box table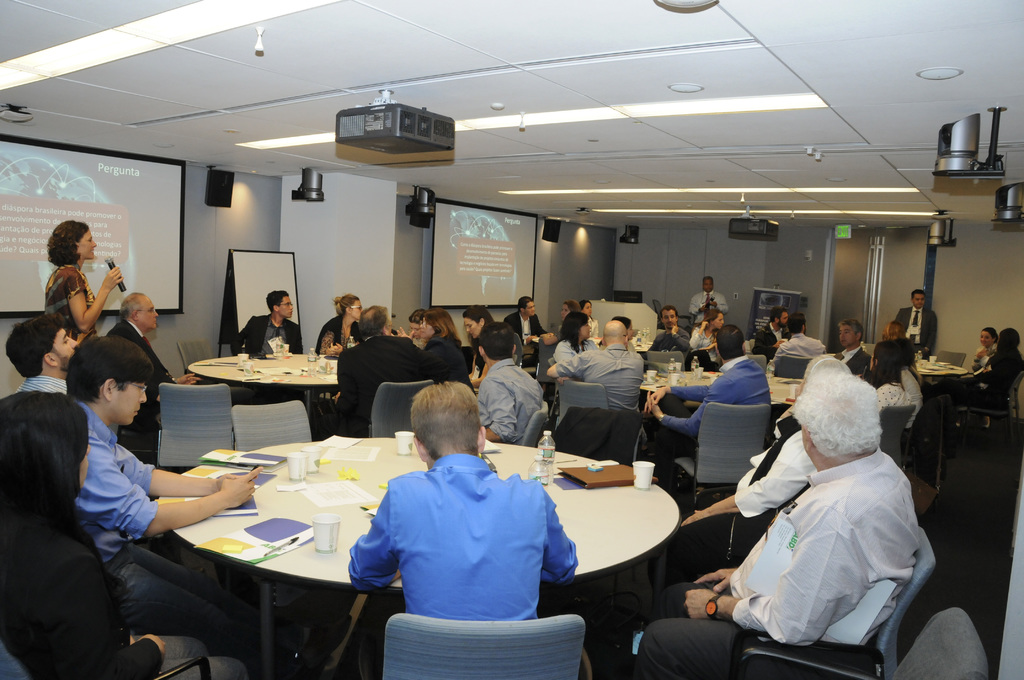
[x1=589, y1=339, x2=655, y2=352]
